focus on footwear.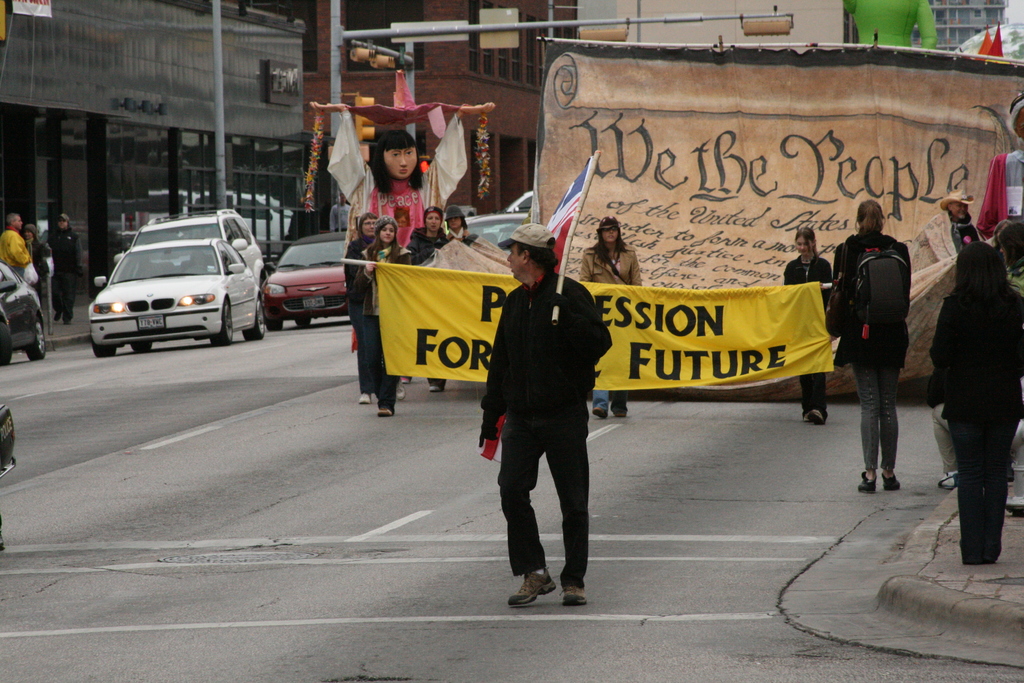
Focused at Rect(358, 392, 370, 404).
